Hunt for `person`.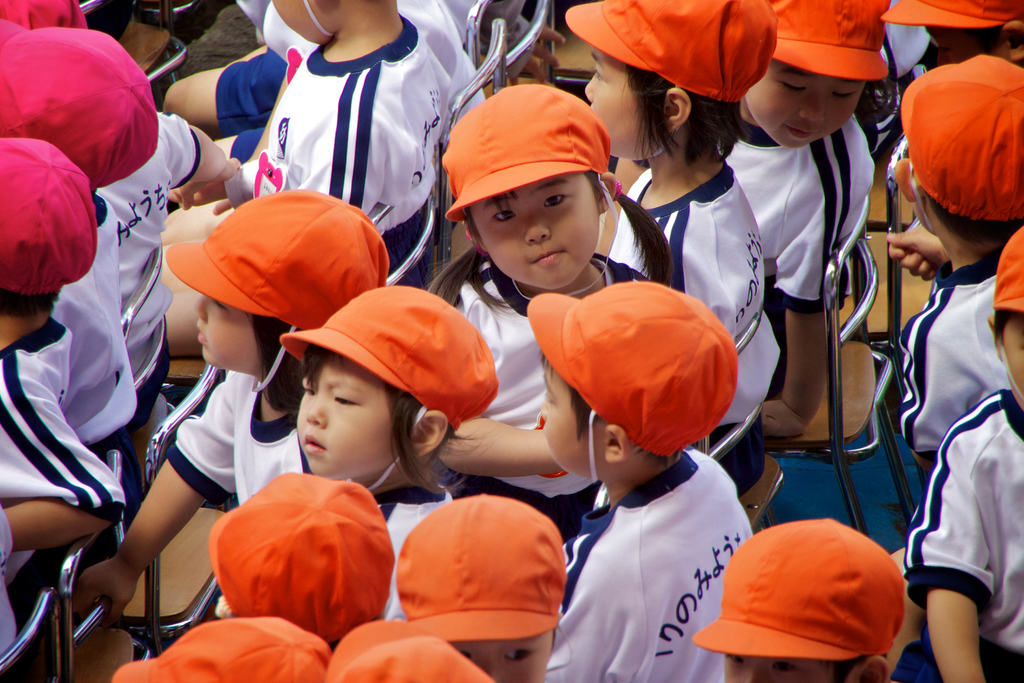
Hunted down at 890/226/1023/682.
